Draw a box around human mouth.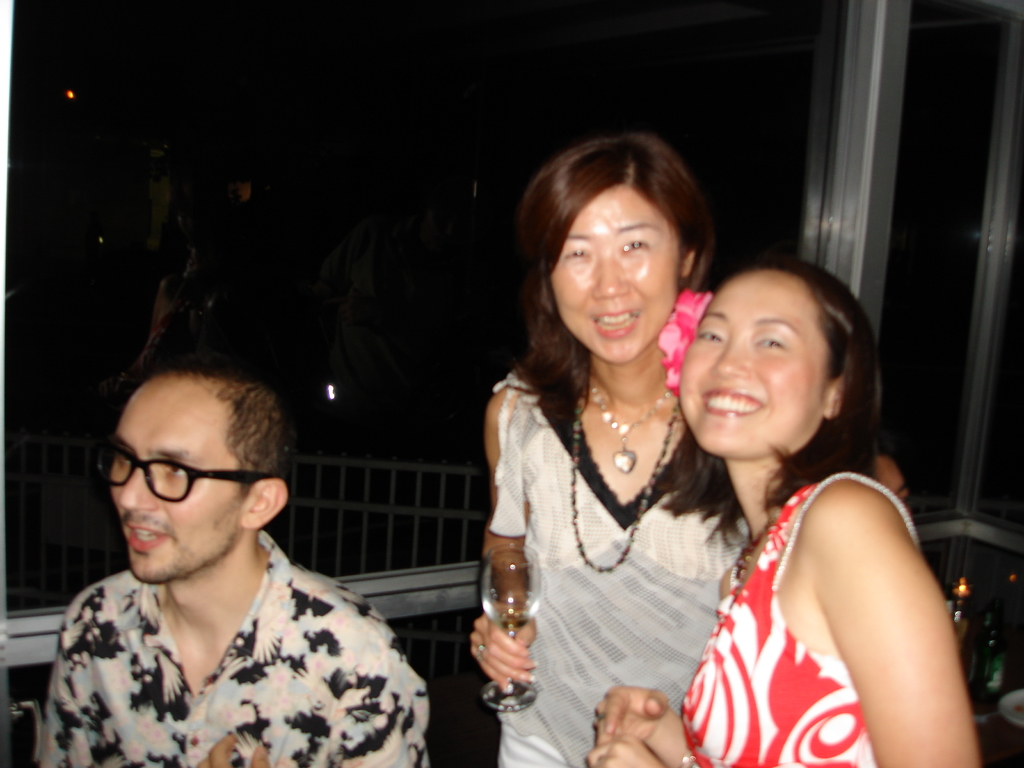
[x1=123, y1=520, x2=170, y2=553].
